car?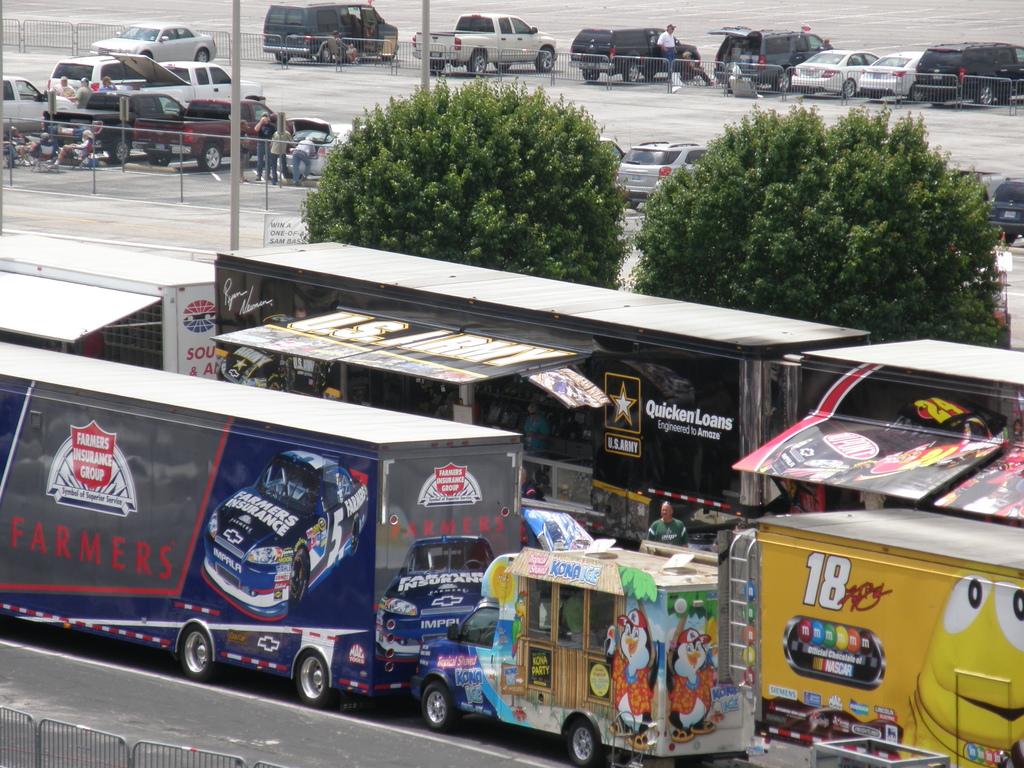
locate(259, 0, 397, 63)
